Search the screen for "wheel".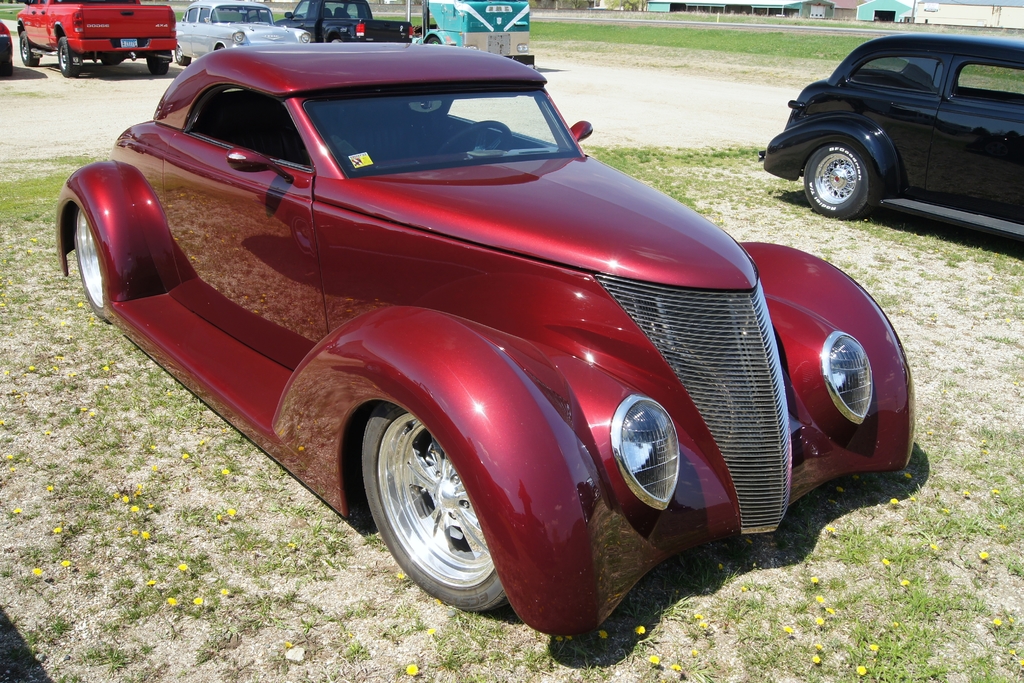
Found at pyautogui.locateOnScreen(175, 54, 192, 67).
